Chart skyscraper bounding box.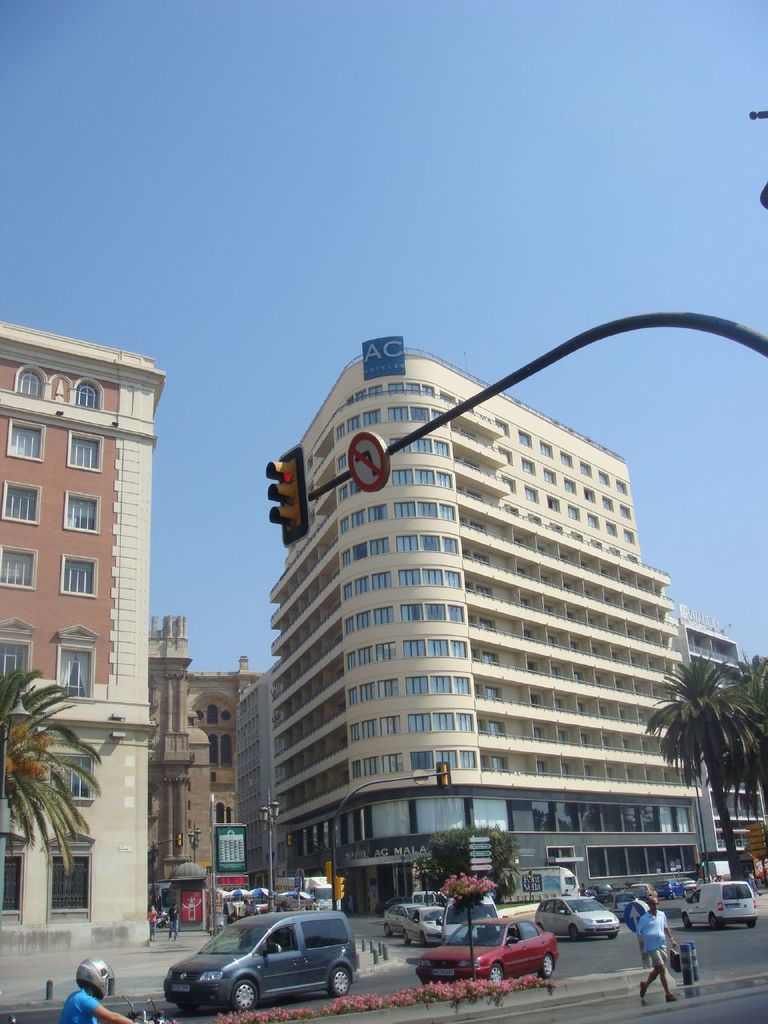
Charted: box(0, 312, 161, 930).
